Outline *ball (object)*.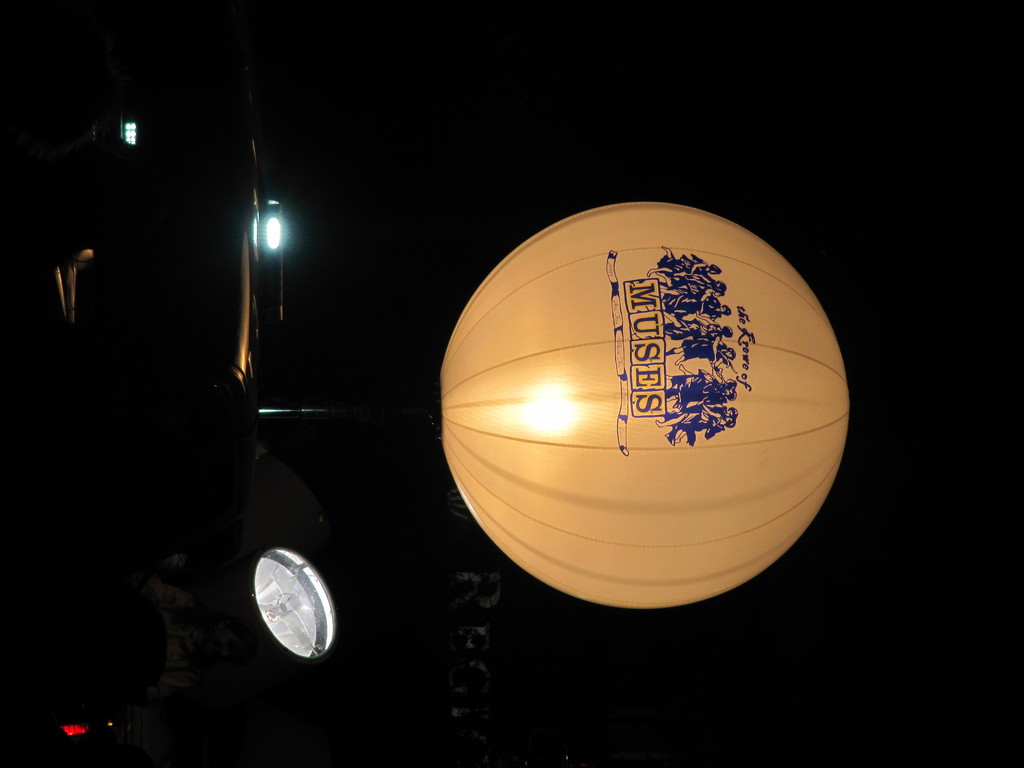
Outline: crop(444, 199, 851, 611).
